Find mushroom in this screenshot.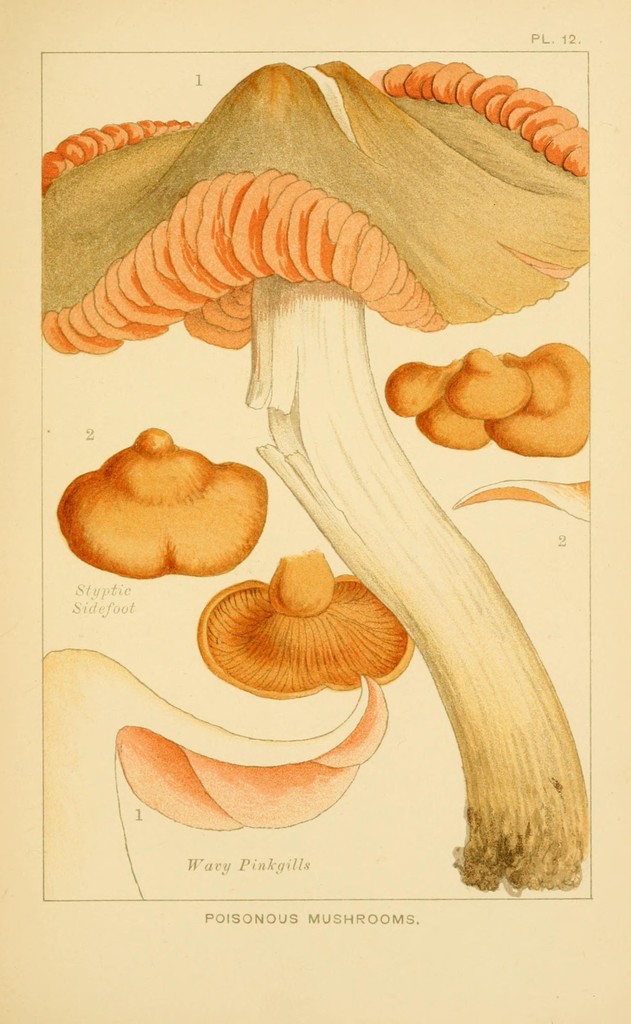
The bounding box for mushroom is (52, 428, 269, 583).
